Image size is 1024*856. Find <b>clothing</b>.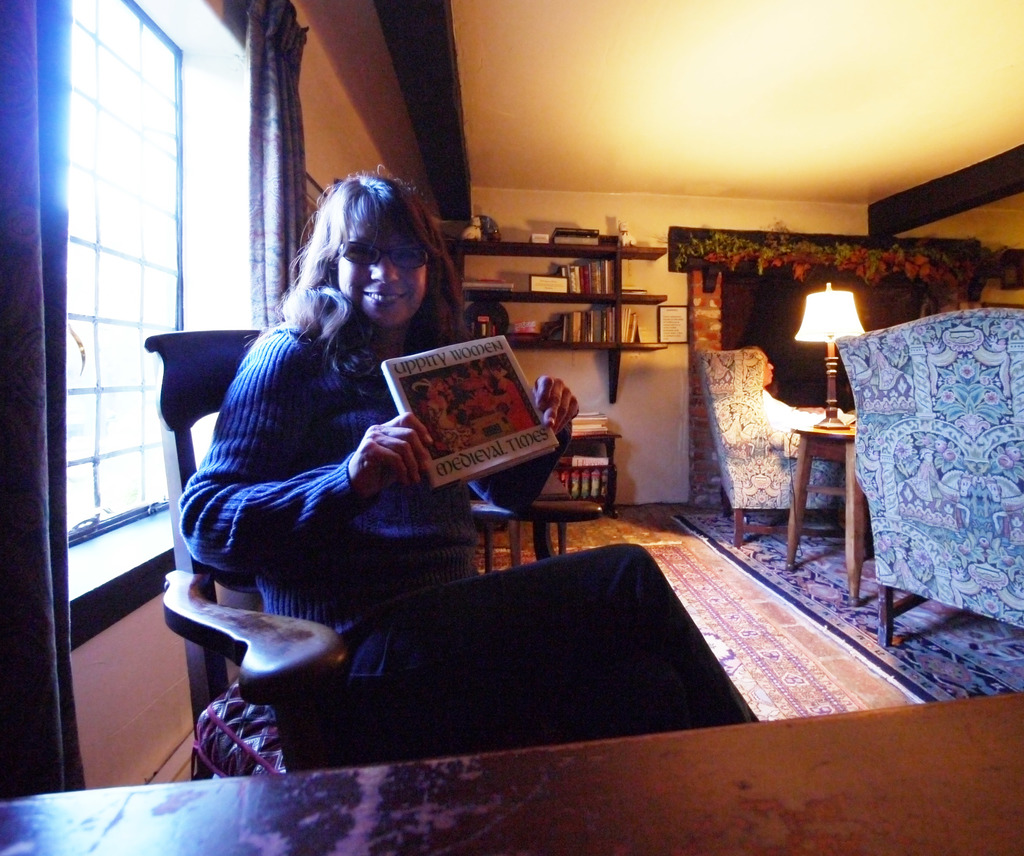
[172, 302, 754, 768].
